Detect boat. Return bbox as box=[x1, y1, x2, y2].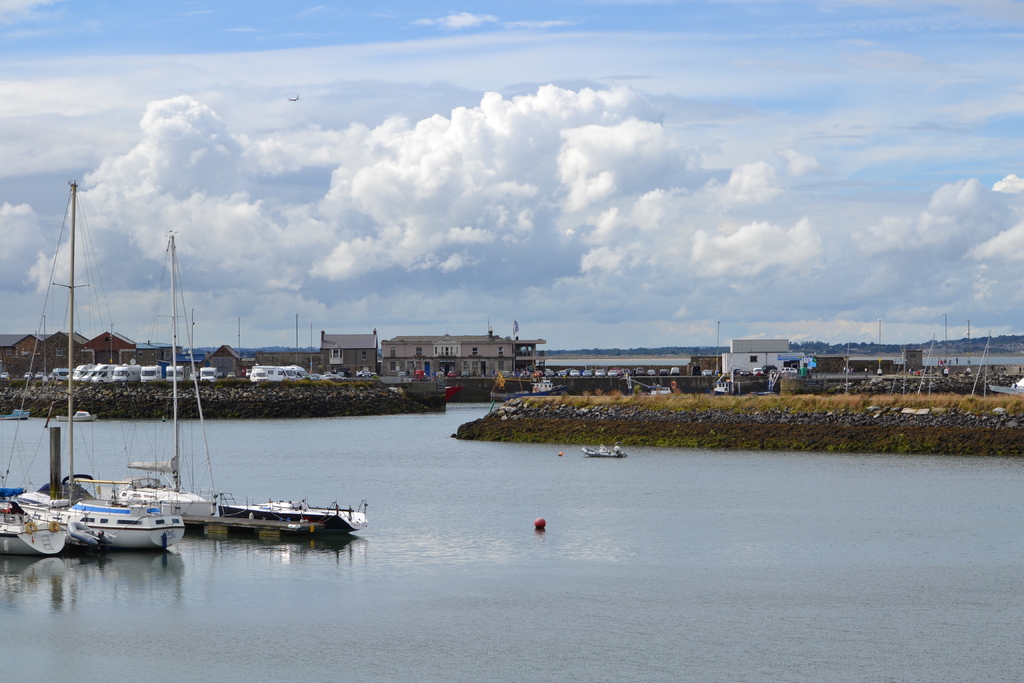
box=[0, 477, 67, 559].
